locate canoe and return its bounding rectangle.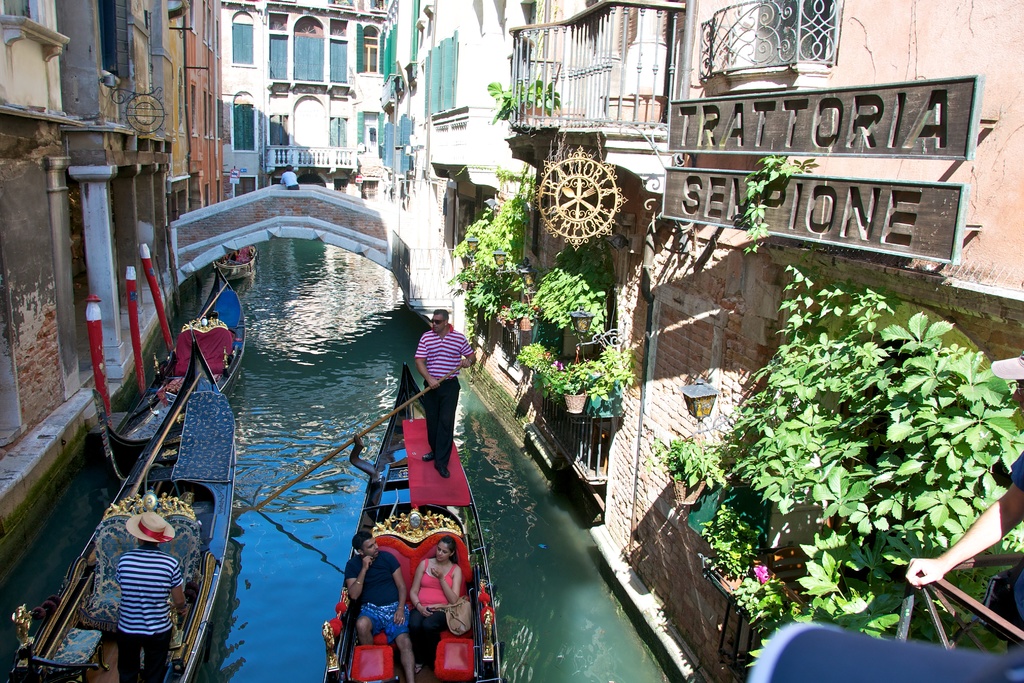
<bbox>7, 336, 232, 682</bbox>.
